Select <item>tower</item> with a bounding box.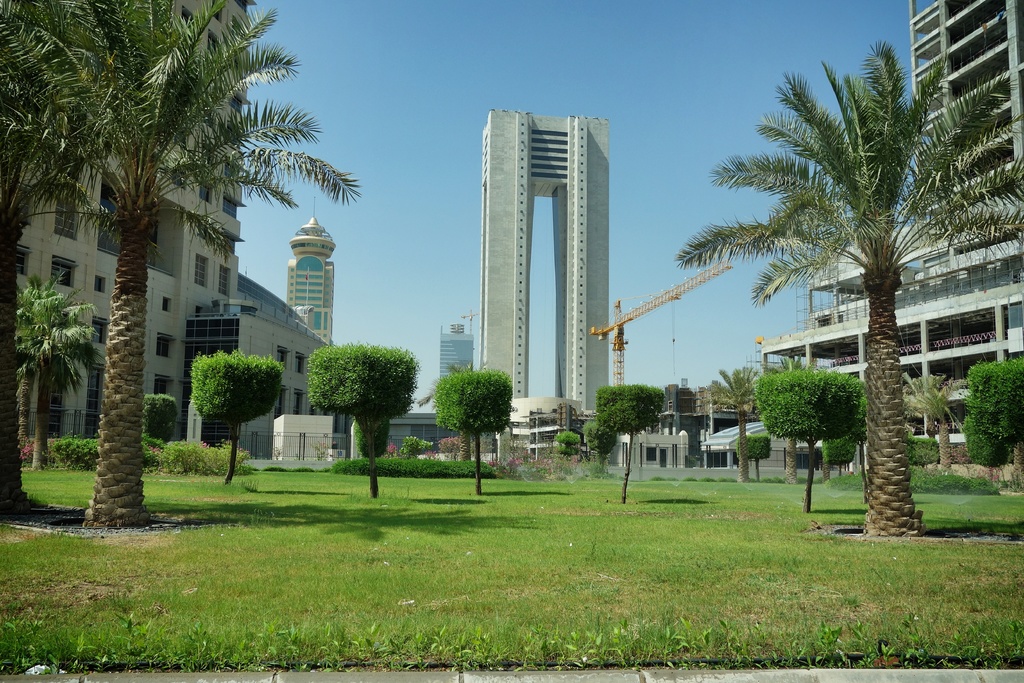
[443, 115, 616, 409].
